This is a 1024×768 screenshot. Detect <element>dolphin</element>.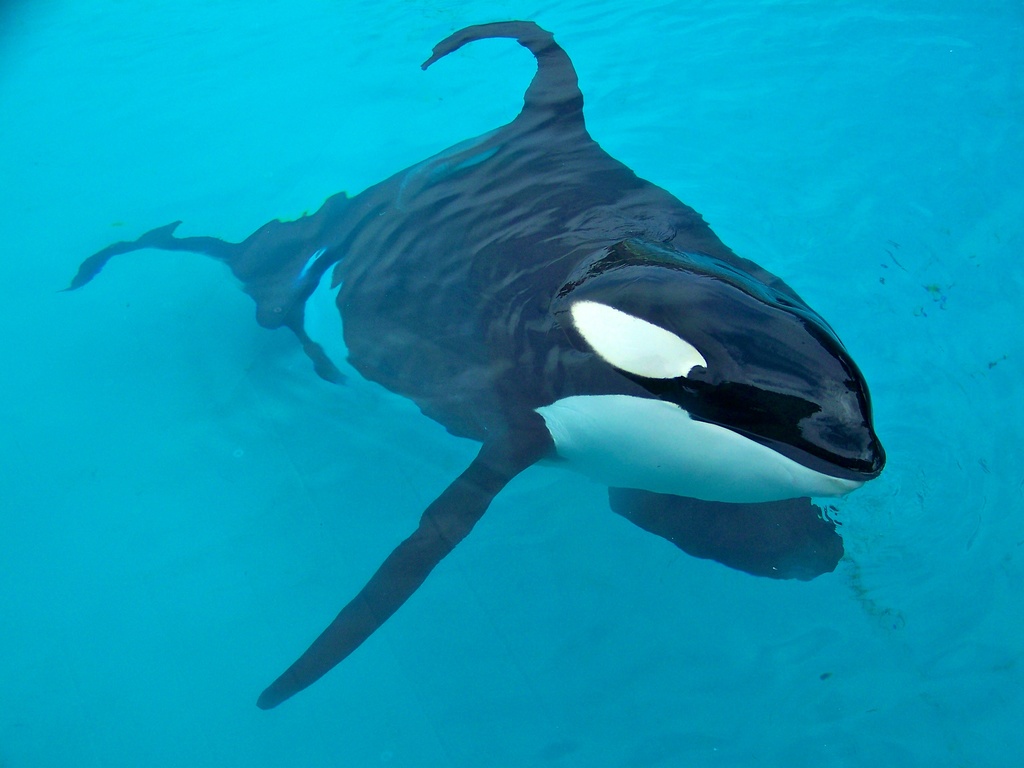
54, 23, 888, 710.
